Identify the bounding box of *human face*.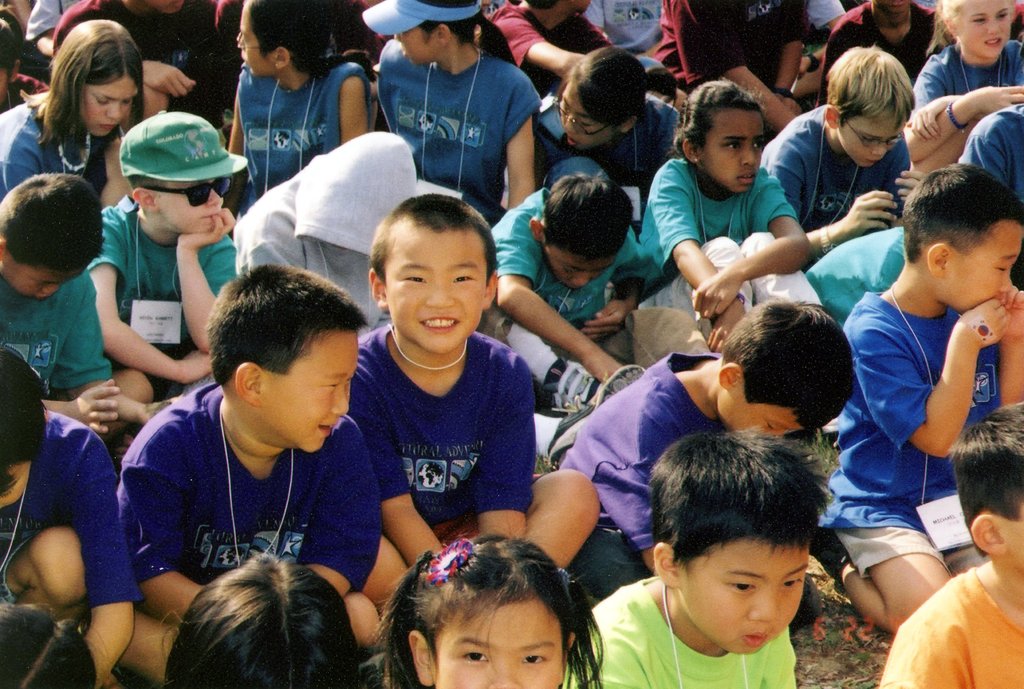
bbox(839, 118, 905, 166).
